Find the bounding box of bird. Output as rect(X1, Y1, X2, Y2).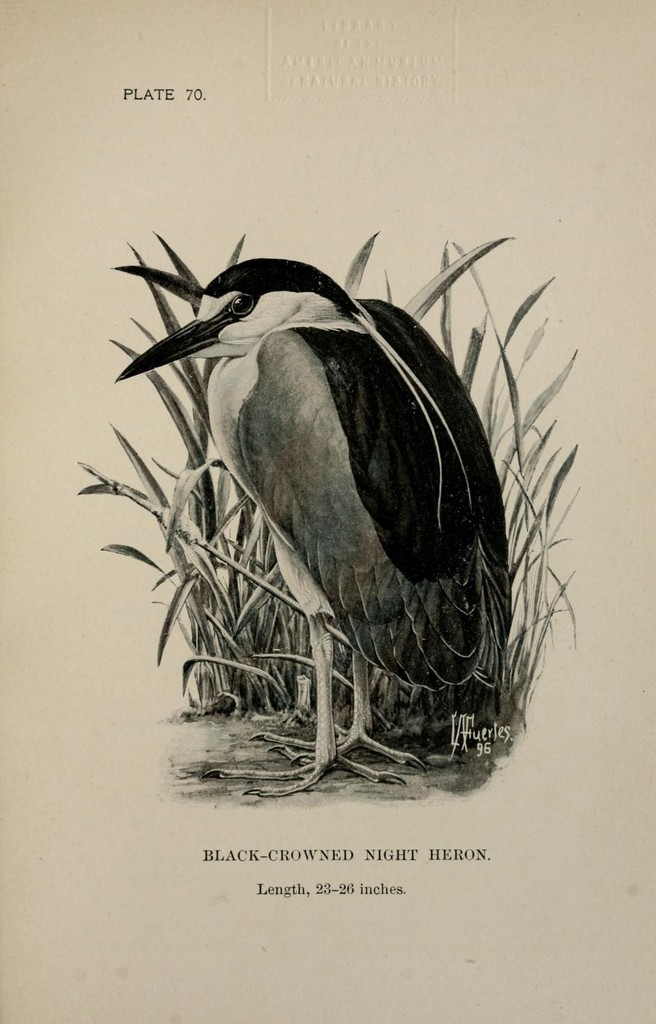
rect(90, 230, 572, 806).
